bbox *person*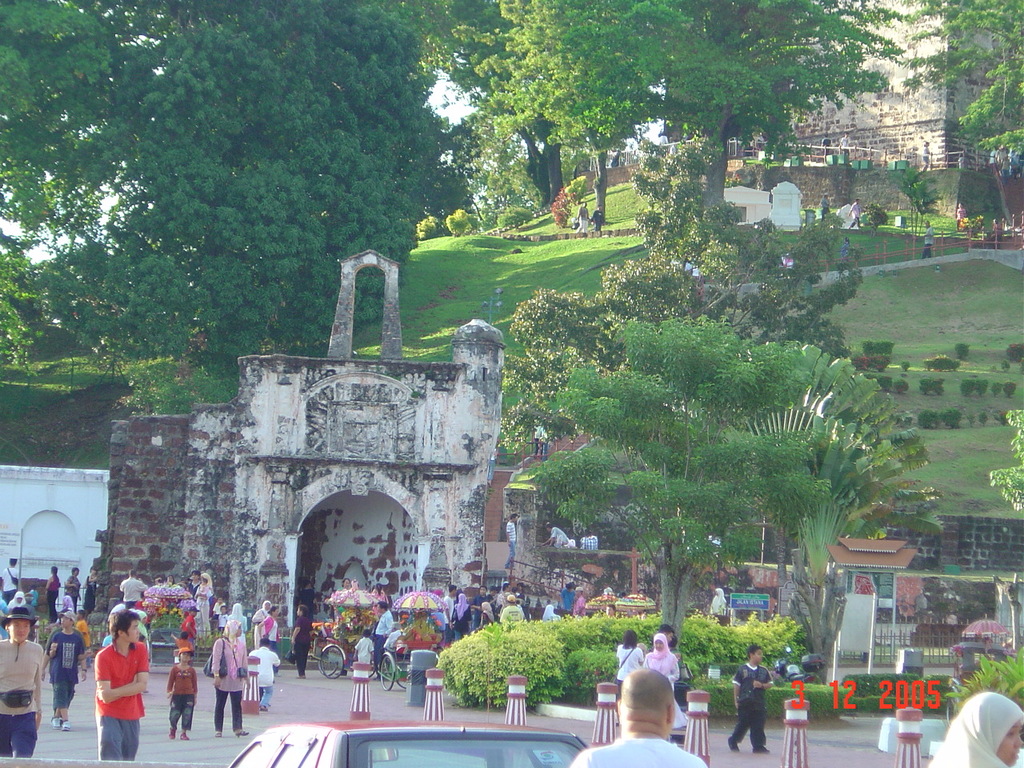
[x1=100, y1=626, x2=116, y2=650]
